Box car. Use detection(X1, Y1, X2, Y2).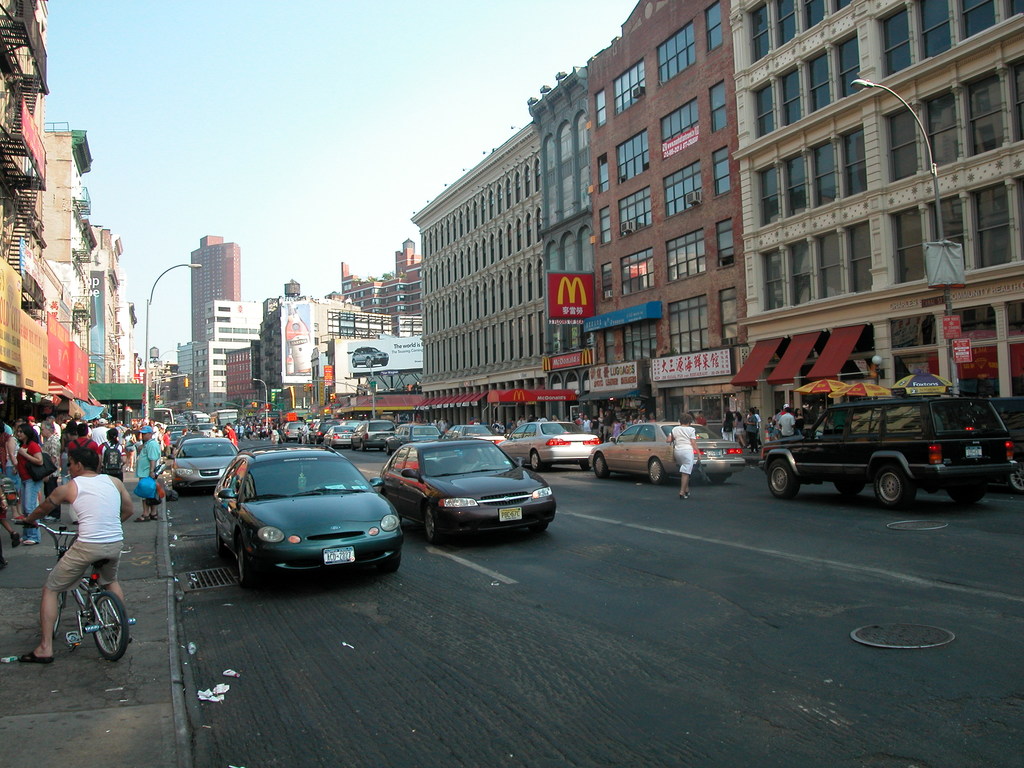
detection(381, 437, 563, 541).
